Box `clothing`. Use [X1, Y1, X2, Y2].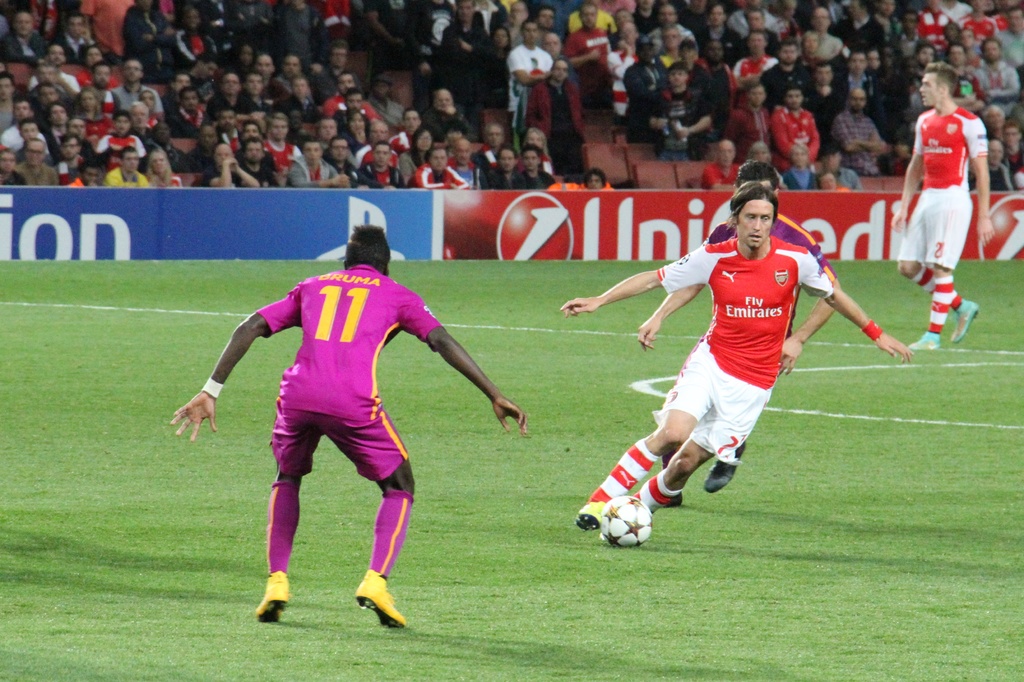
[645, 23, 699, 53].
